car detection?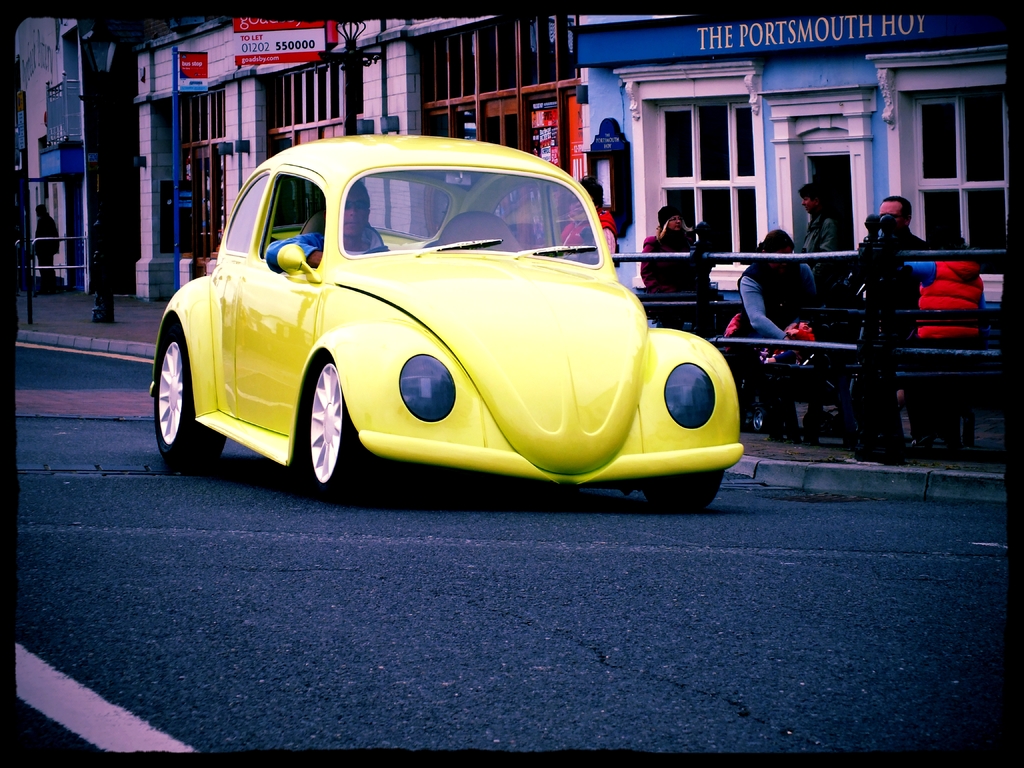
x1=138 y1=129 x2=712 y2=504
